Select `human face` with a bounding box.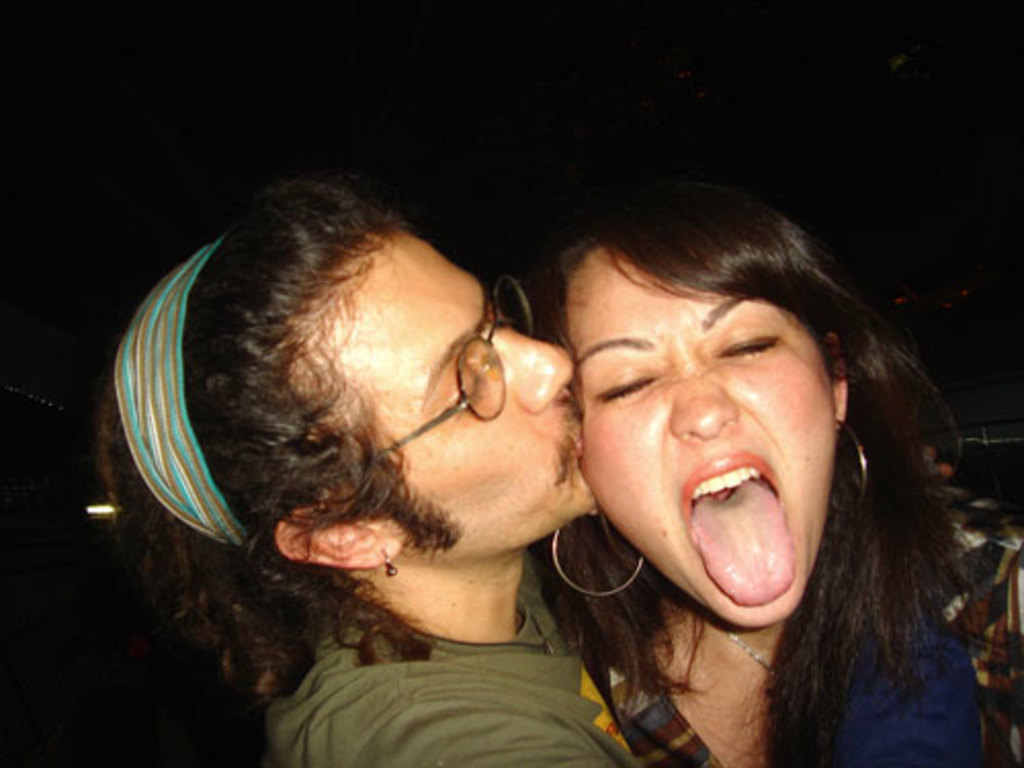
(left=571, top=252, right=842, bottom=635).
